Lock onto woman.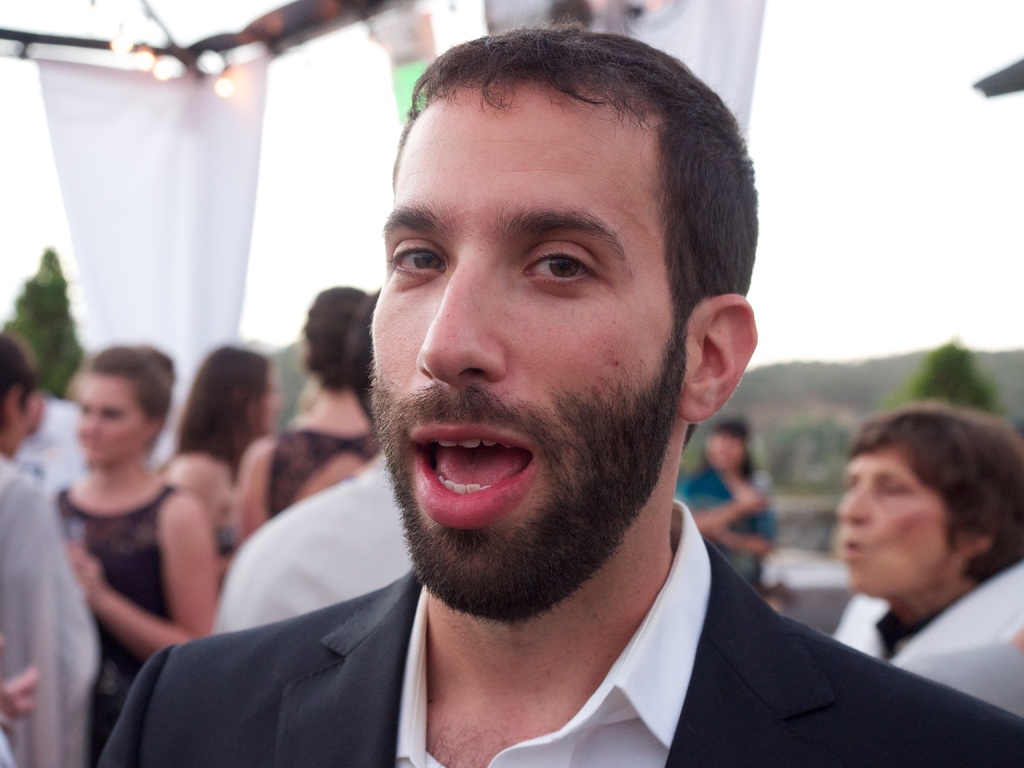
Locked: <box>137,345,291,572</box>.
